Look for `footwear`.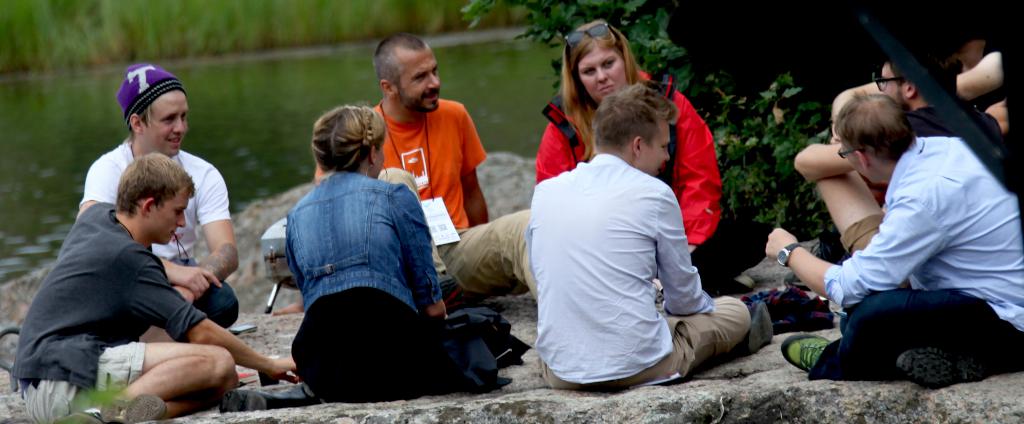
Found: <box>728,268,756,291</box>.
